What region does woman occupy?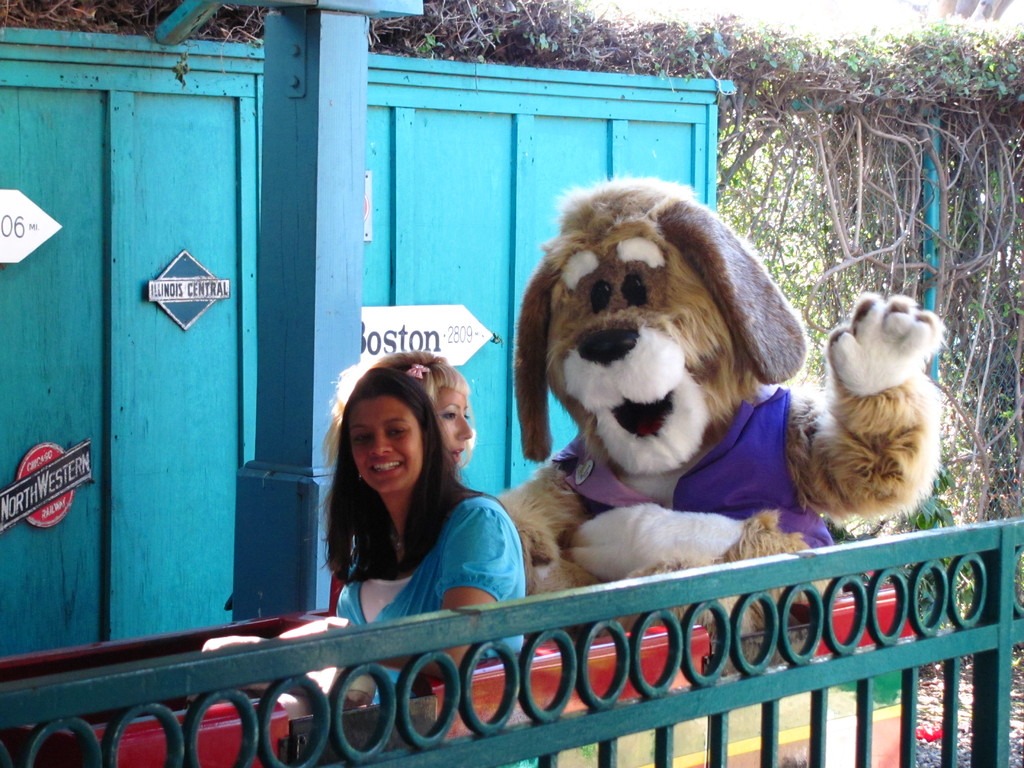
x1=315 y1=348 x2=483 y2=486.
